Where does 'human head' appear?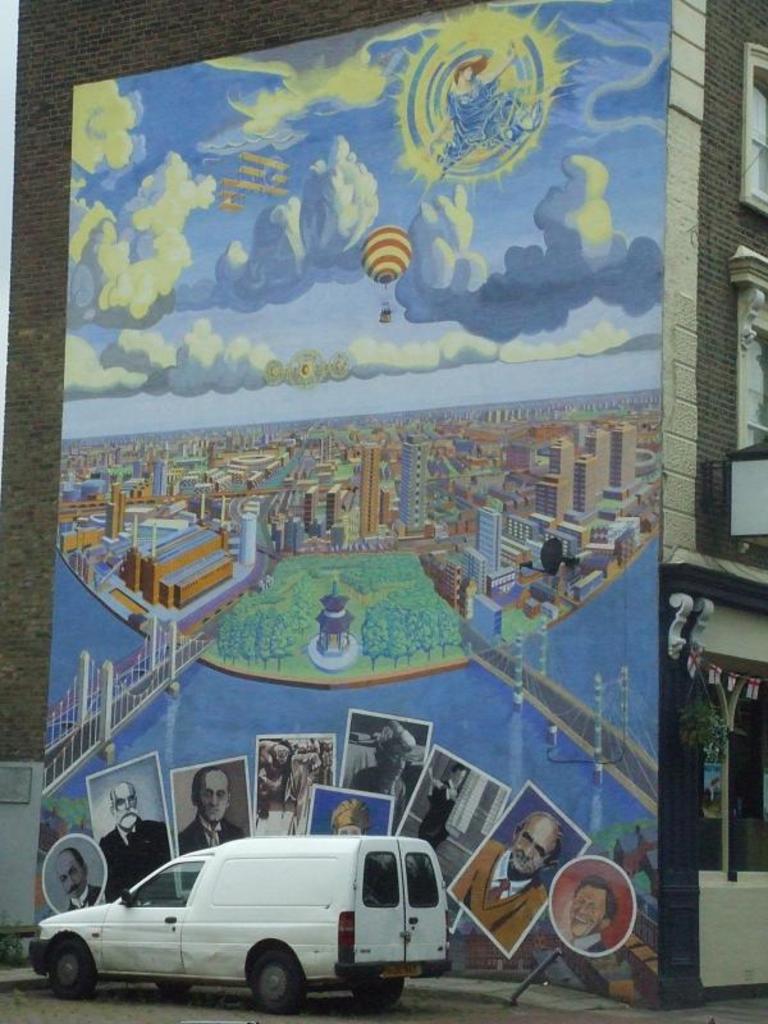
Appears at 108:785:142:831.
